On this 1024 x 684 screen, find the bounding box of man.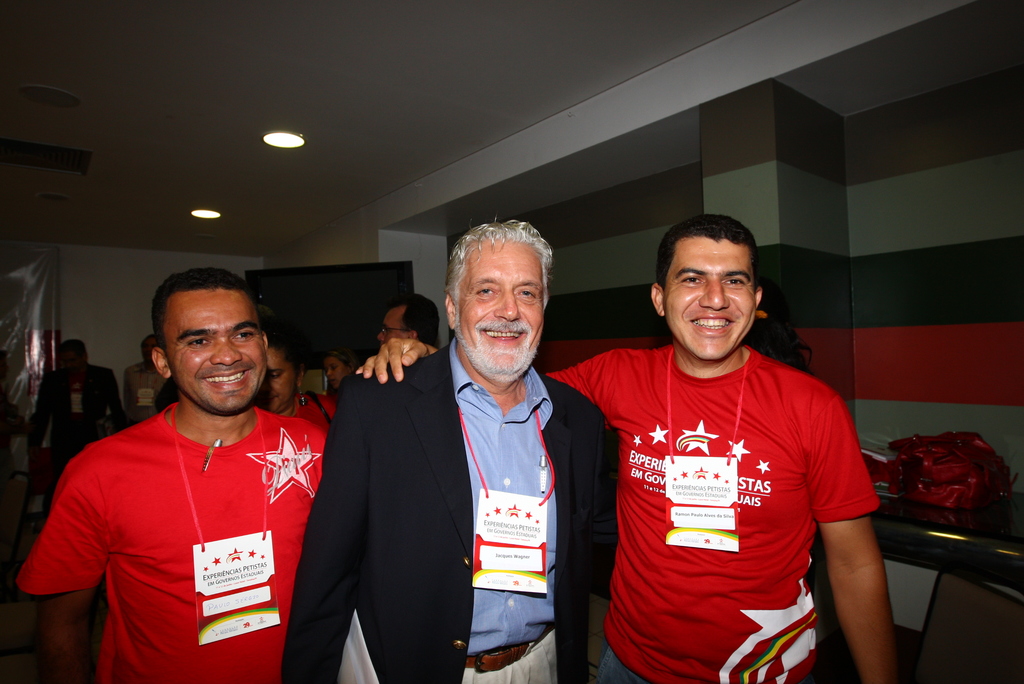
Bounding box: x1=33, y1=264, x2=338, y2=672.
